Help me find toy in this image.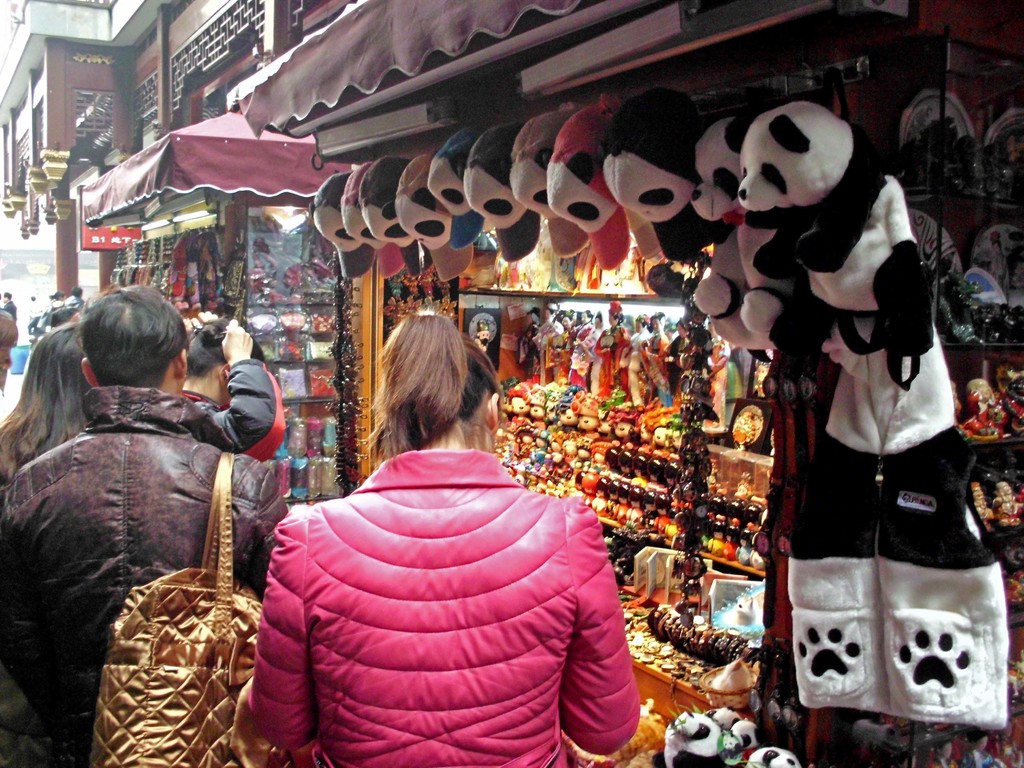
Found it: (left=604, top=95, right=723, bottom=301).
